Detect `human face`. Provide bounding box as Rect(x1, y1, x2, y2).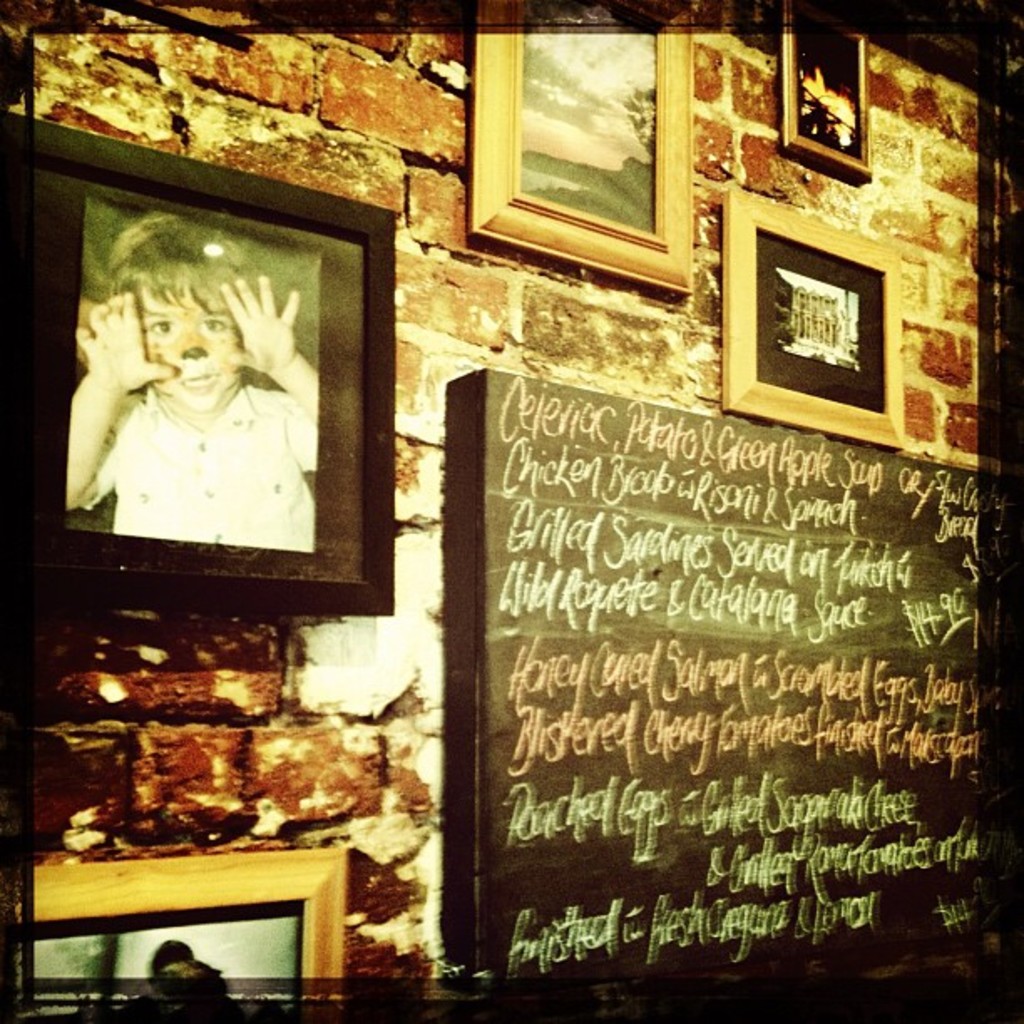
Rect(142, 271, 241, 410).
